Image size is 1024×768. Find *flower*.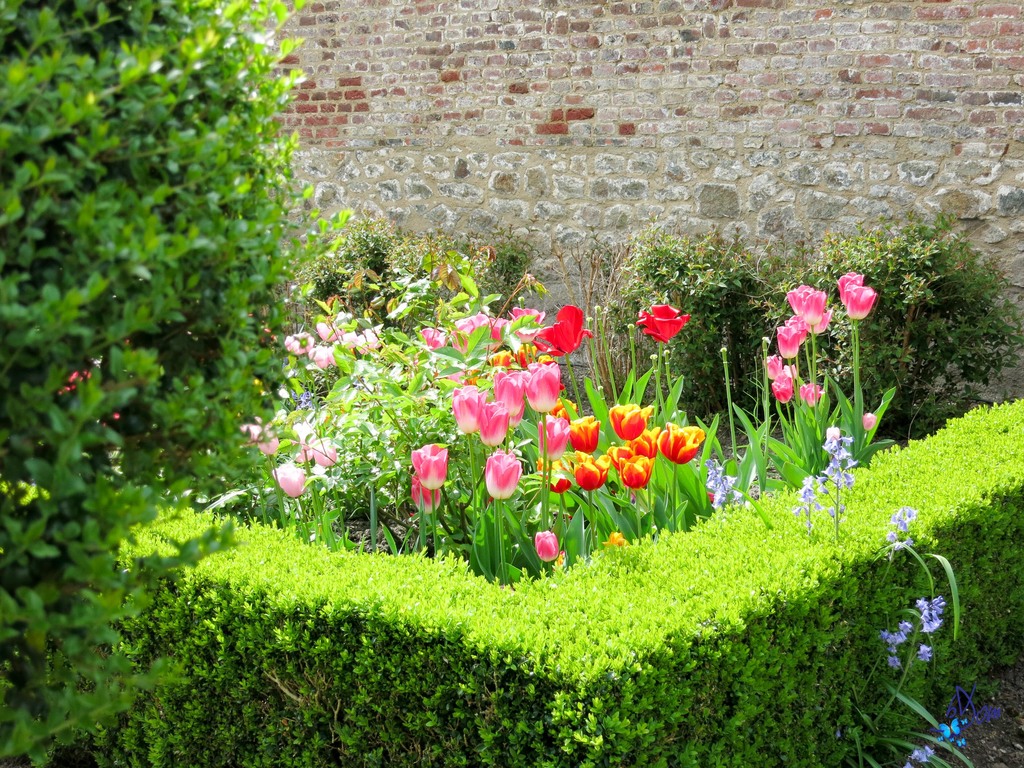
451/383/488/438.
